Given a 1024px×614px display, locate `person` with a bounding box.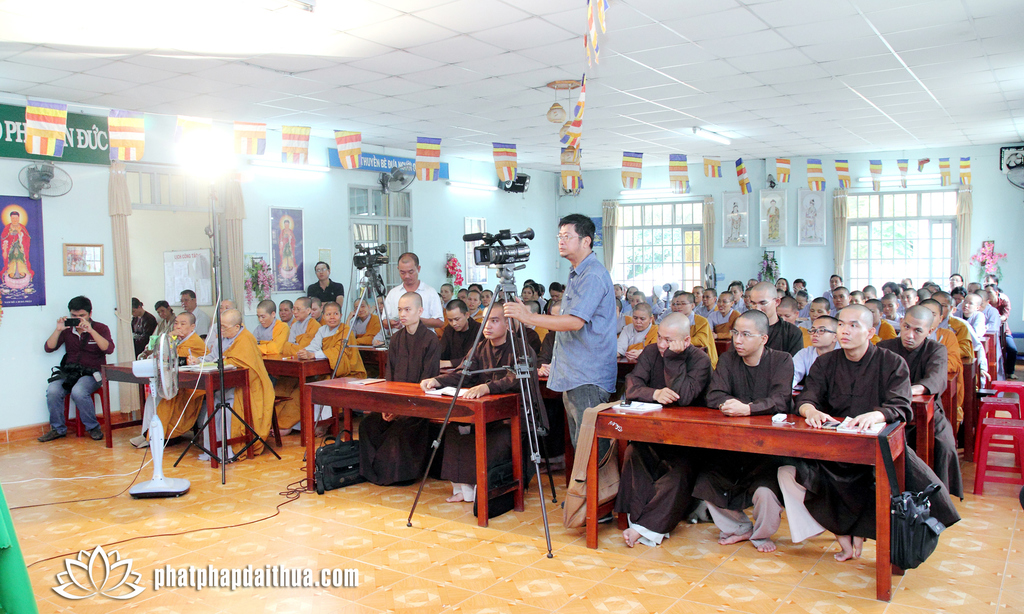
Located: bbox(886, 307, 957, 510).
